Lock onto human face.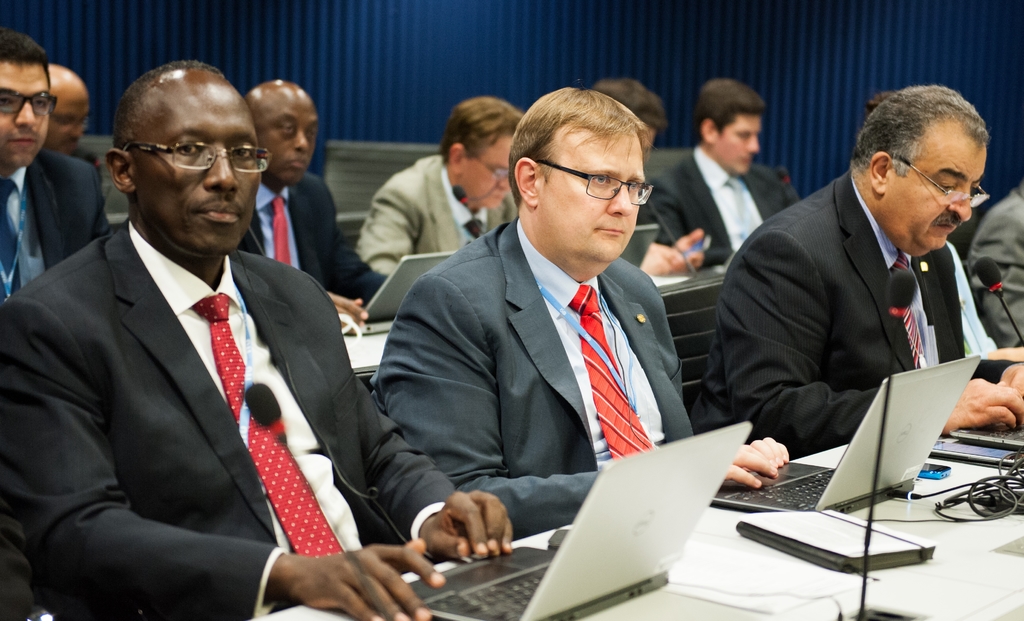
Locked: <bbox>463, 133, 512, 210</bbox>.
